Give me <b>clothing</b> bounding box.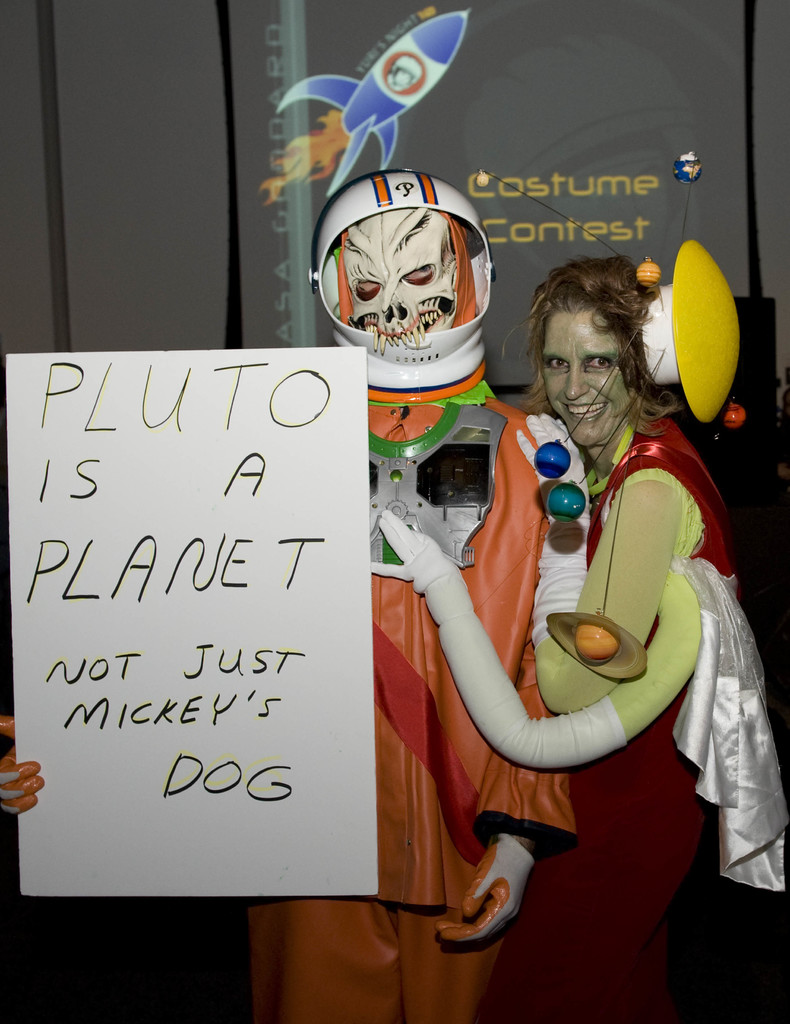
537, 420, 789, 1023.
